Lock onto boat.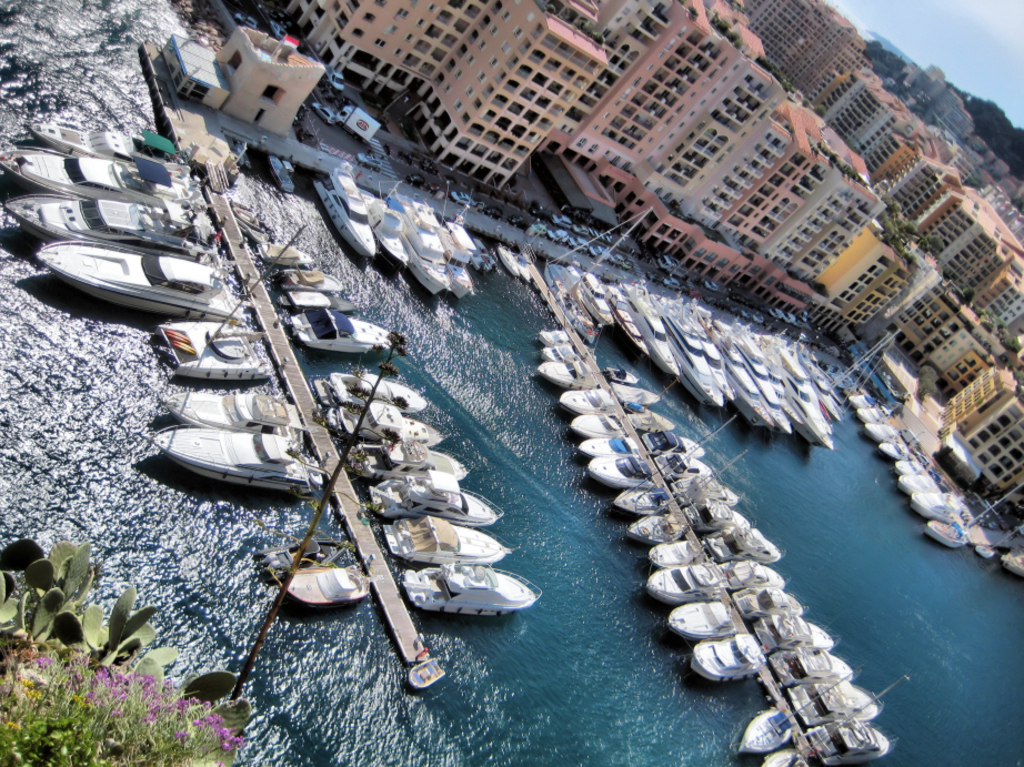
Locked: {"left": 619, "top": 403, "right": 674, "bottom": 435}.
